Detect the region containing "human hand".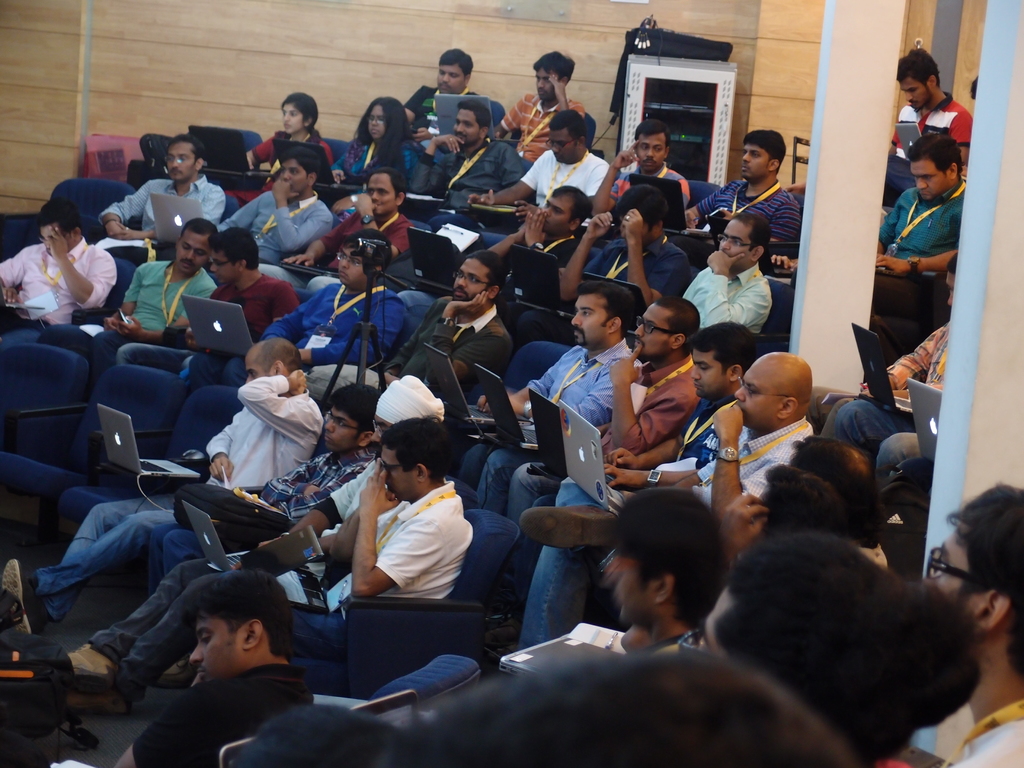
{"x1": 105, "y1": 221, "x2": 124, "y2": 239}.
